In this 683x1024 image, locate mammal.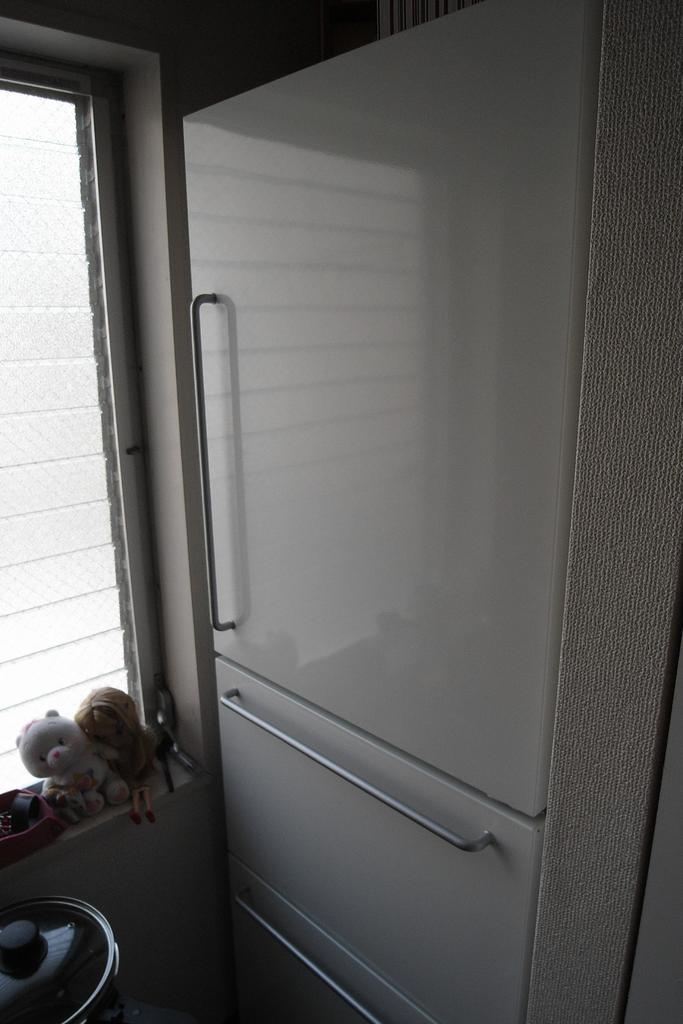
Bounding box: crop(87, 678, 162, 823).
